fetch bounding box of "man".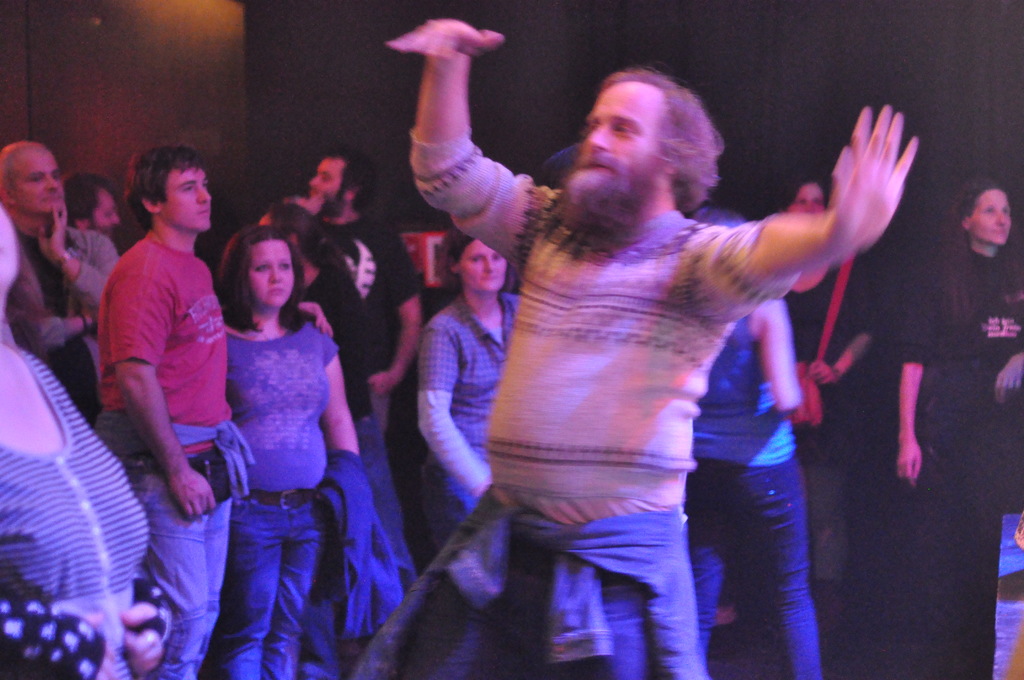
Bbox: x1=67, y1=165, x2=120, y2=239.
